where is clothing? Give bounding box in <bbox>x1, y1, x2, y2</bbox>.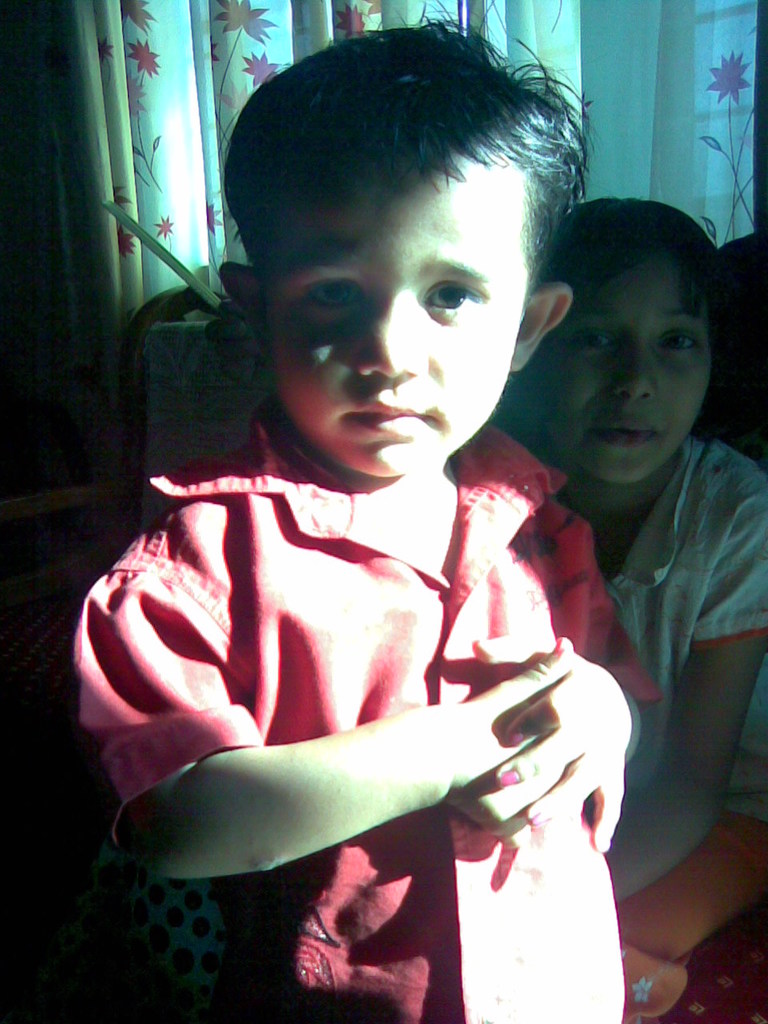
<bbox>74, 392, 662, 1023</bbox>.
